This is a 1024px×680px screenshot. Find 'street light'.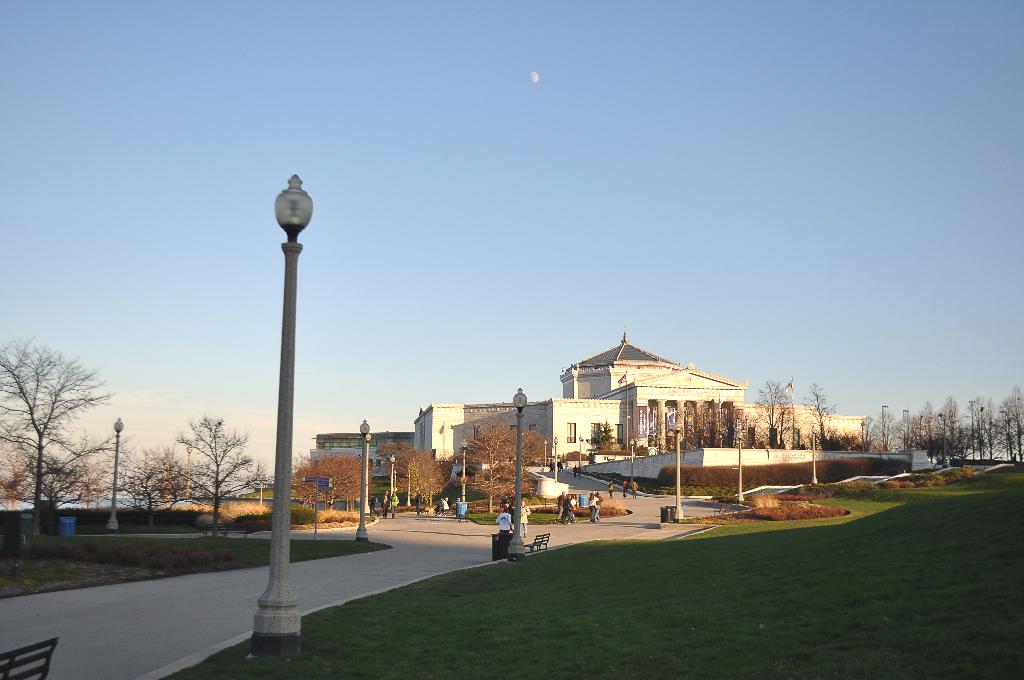
Bounding box: bbox=(967, 398, 976, 460).
